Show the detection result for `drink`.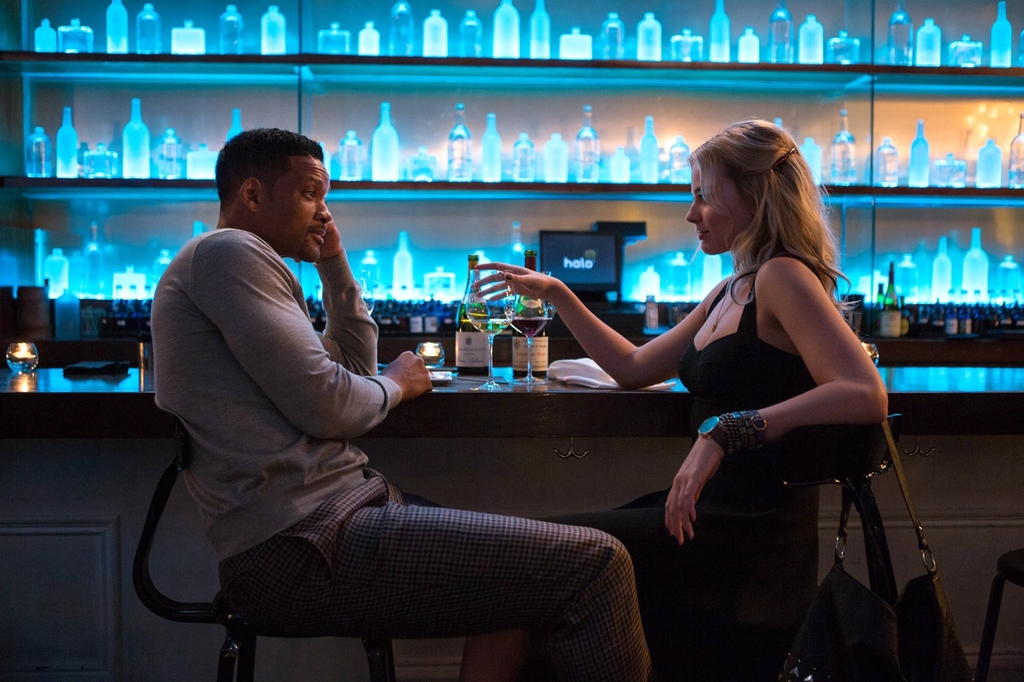
detection(467, 319, 509, 338).
